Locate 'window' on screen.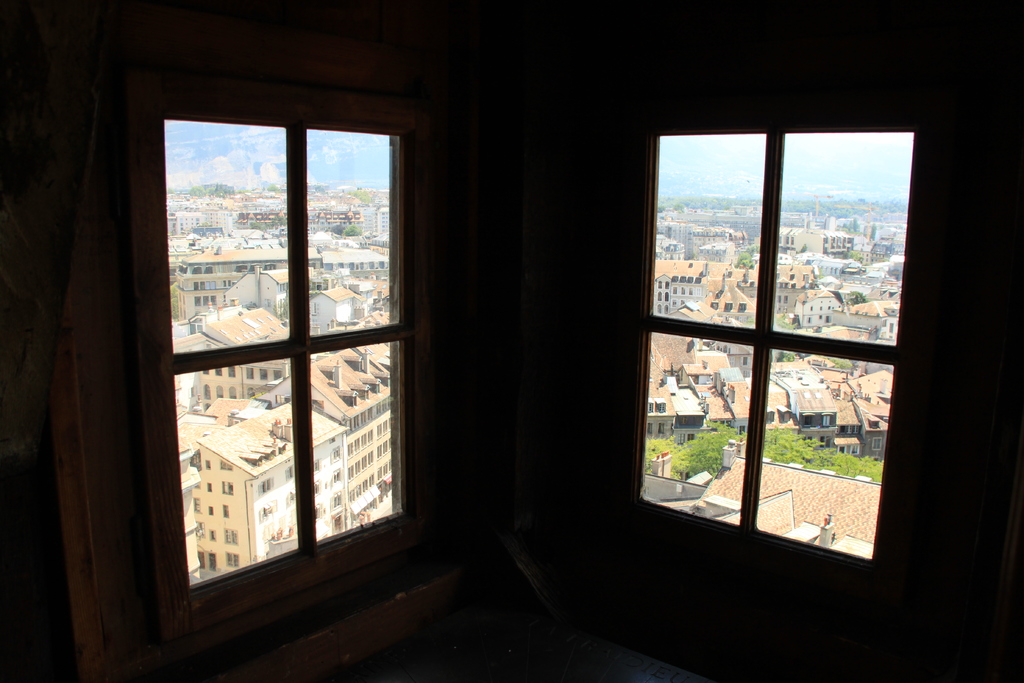
On screen at 688/431/697/441.
